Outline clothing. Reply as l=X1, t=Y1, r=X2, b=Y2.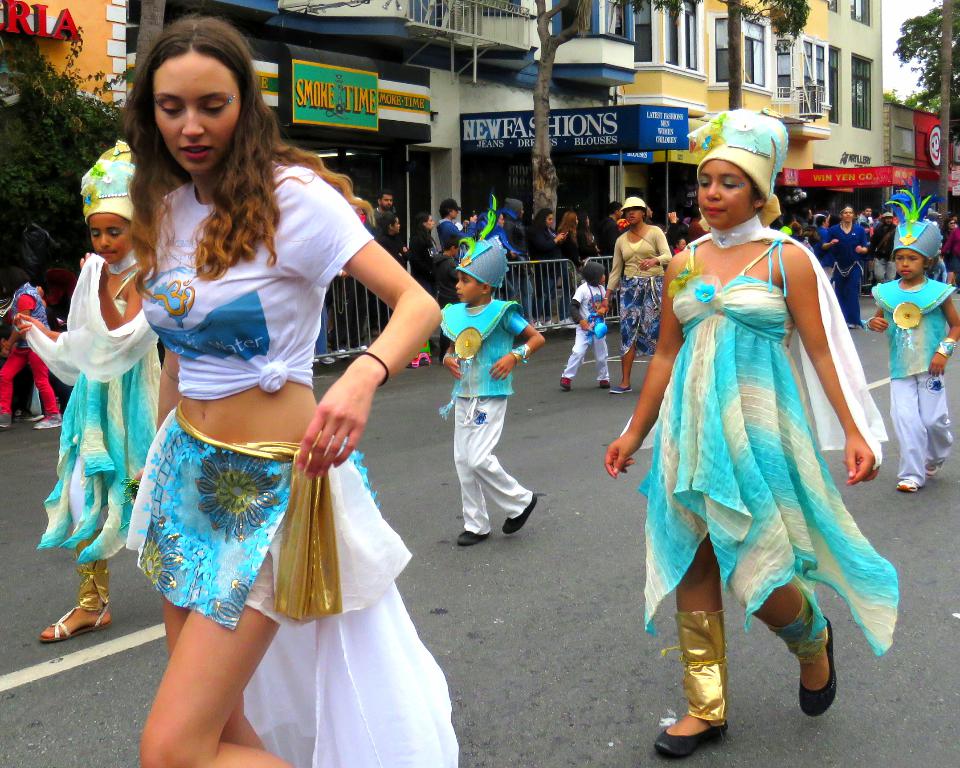
l=130, t=151, r=470, b=767.
